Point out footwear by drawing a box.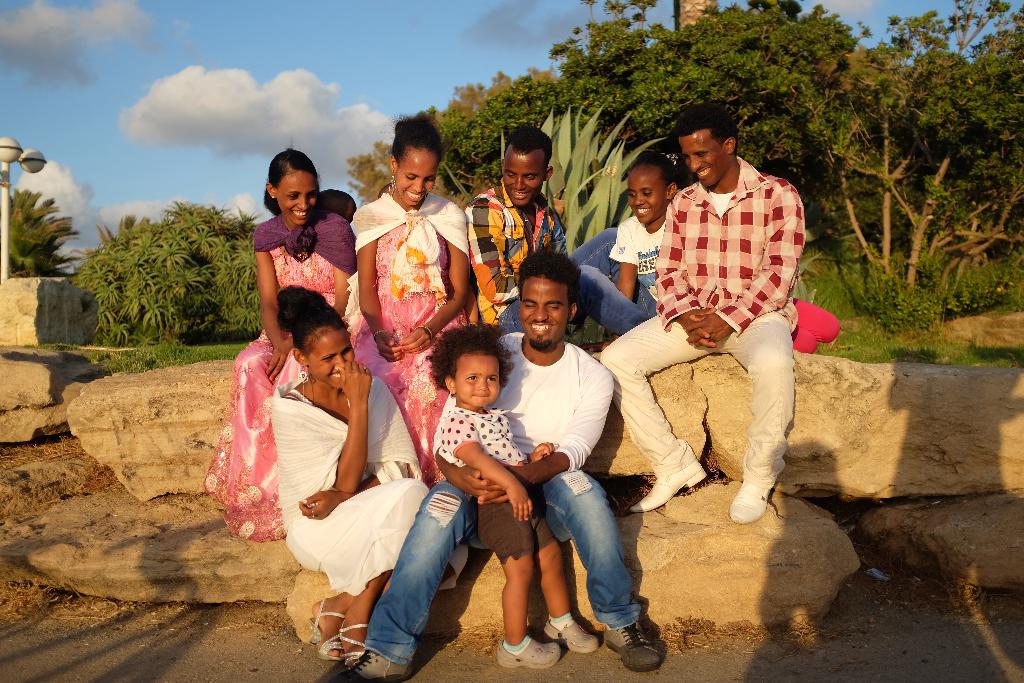
box=[609, 620, 662, 670].
